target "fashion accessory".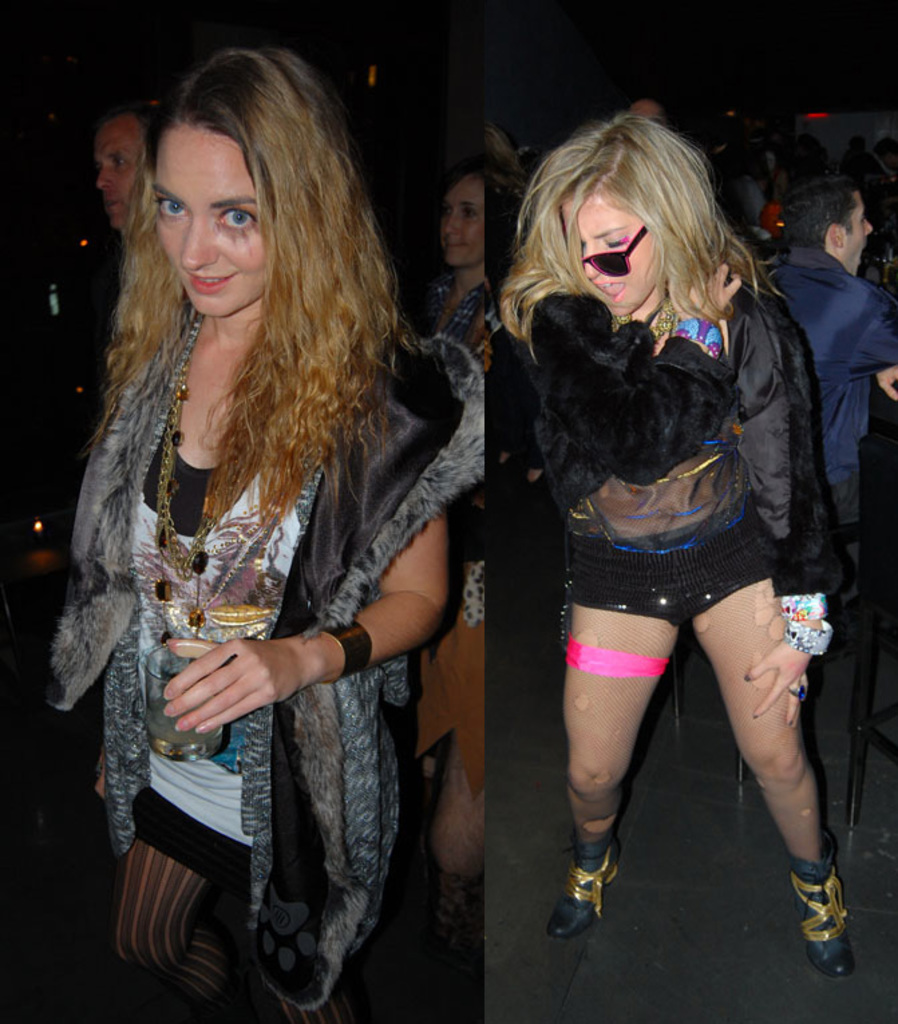
Target region: 609/307/675/361.
